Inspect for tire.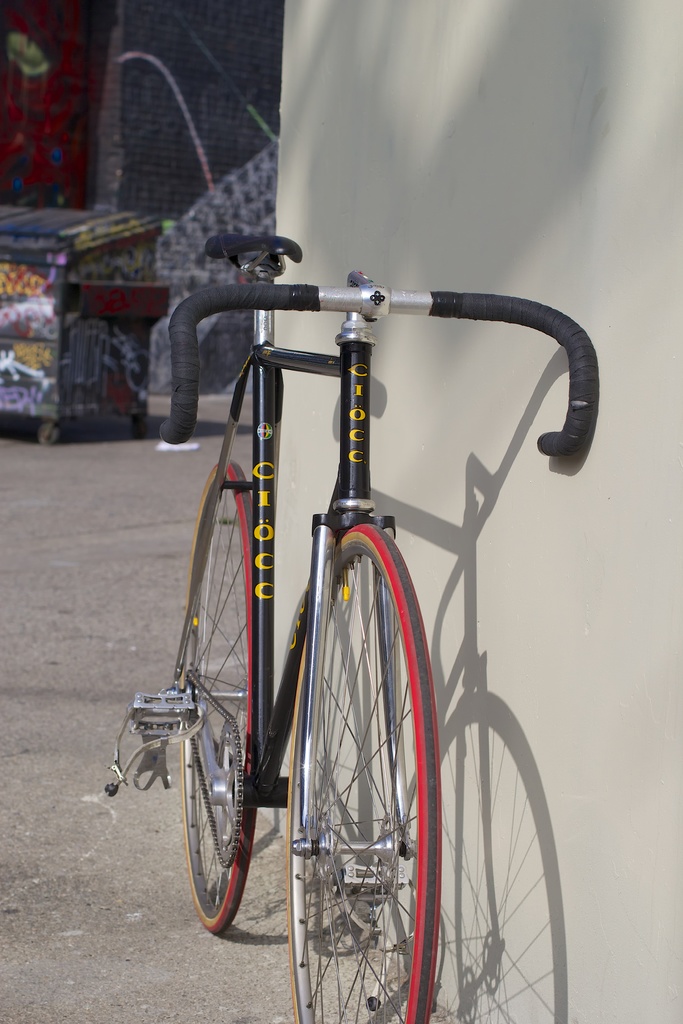
Inspection: x1=168 y1=463 x2=277 y2=929.
